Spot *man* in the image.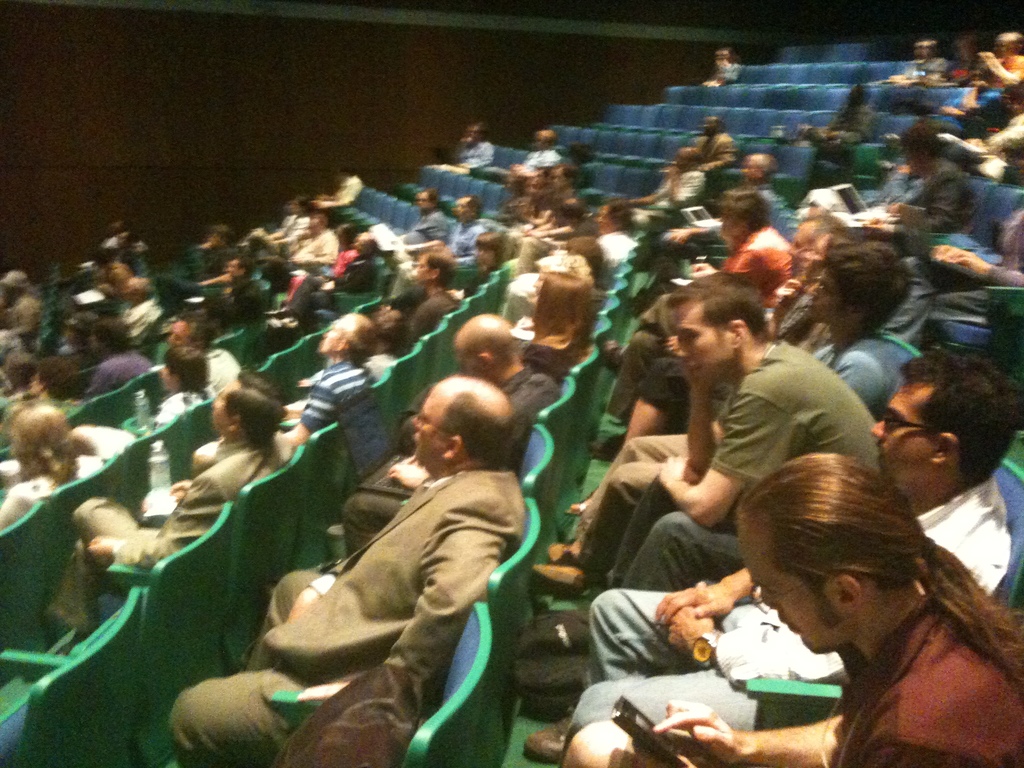
*man* found at <box>390,244,463,358</box>.
